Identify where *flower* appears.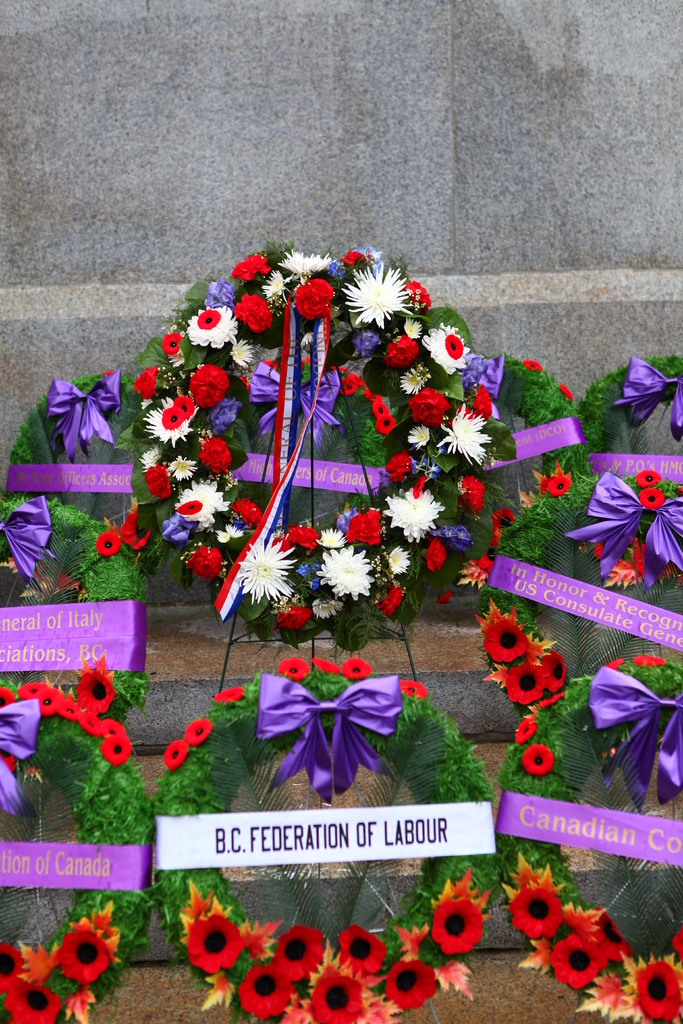
Appears at select_region(632, 653, 666, 672).
